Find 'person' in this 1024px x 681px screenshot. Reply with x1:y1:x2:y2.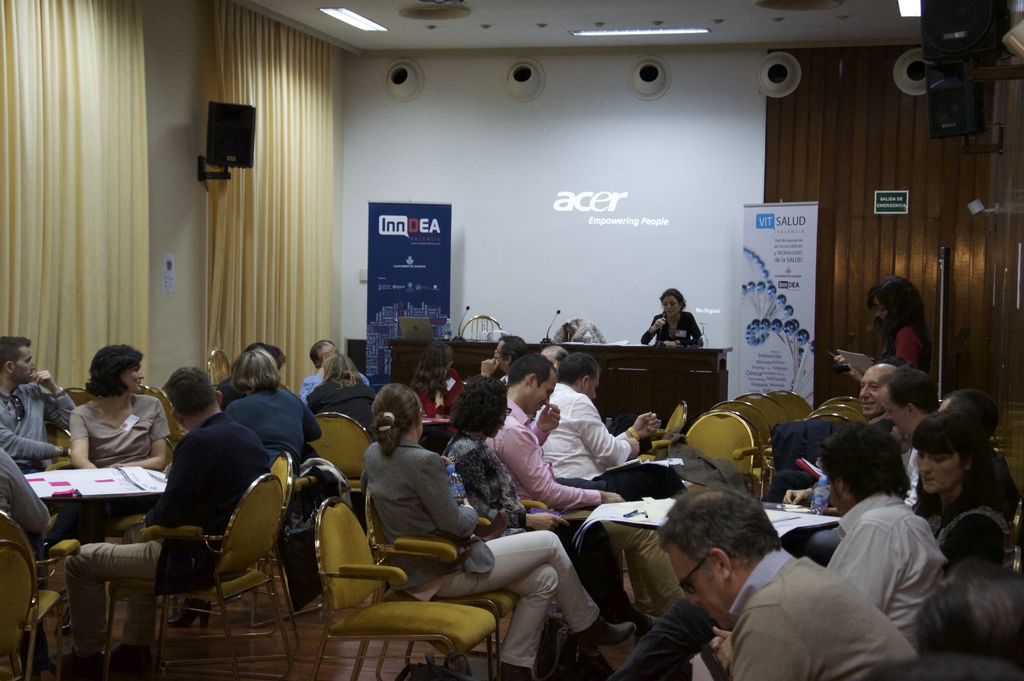
479:332:533:382.
